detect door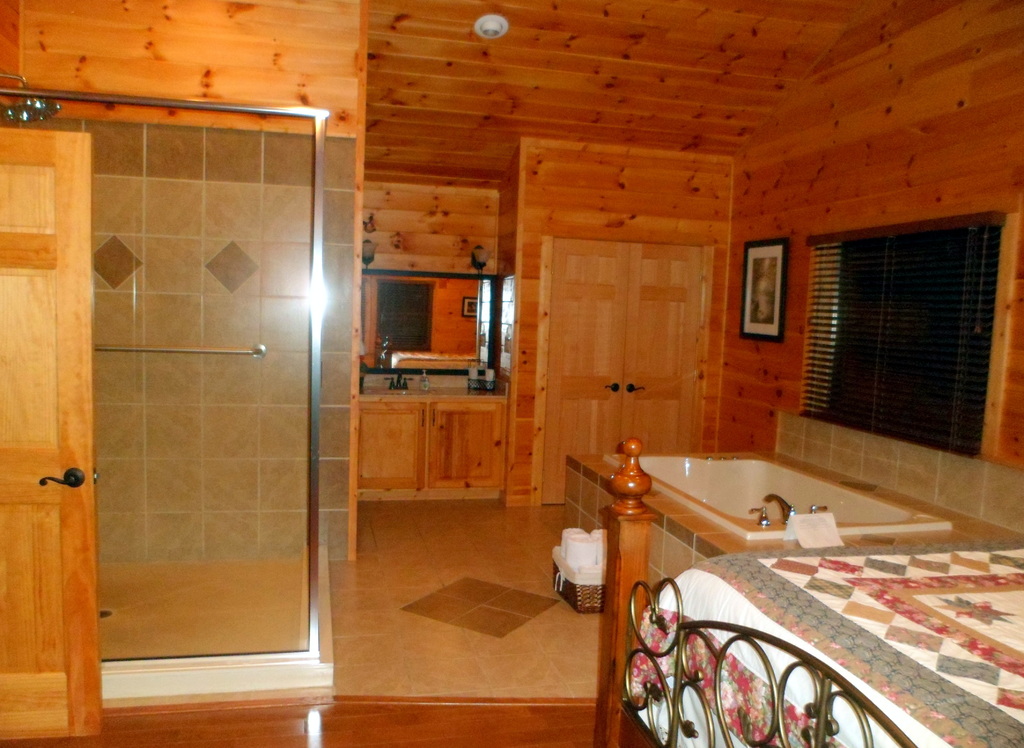
(532, 232, 709, 505)
